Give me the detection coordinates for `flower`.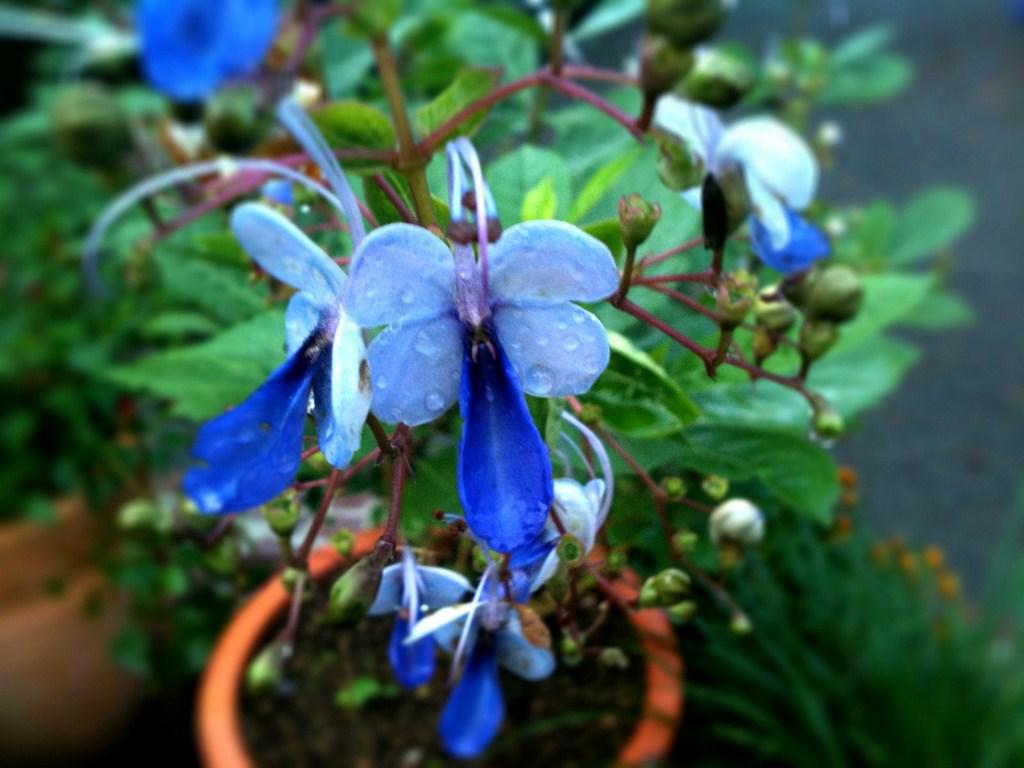
BBox(339, 130, 617, 550).
